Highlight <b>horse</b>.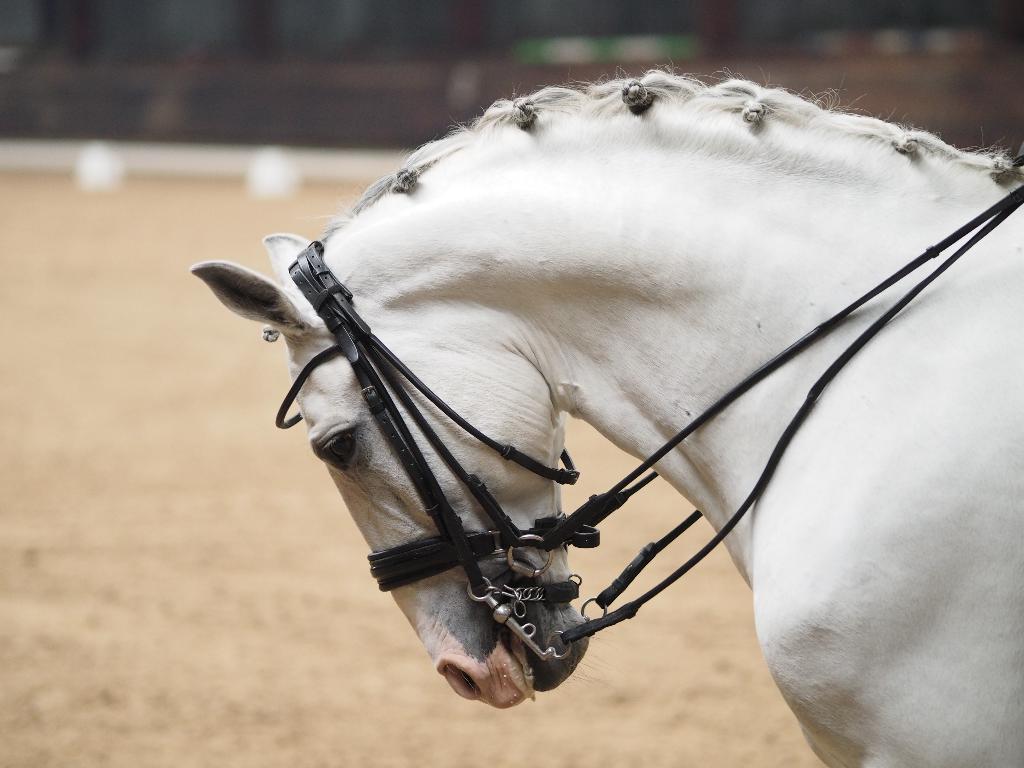
Highlighted region: x1=188, y1=61, x2=1023, y2=767.
